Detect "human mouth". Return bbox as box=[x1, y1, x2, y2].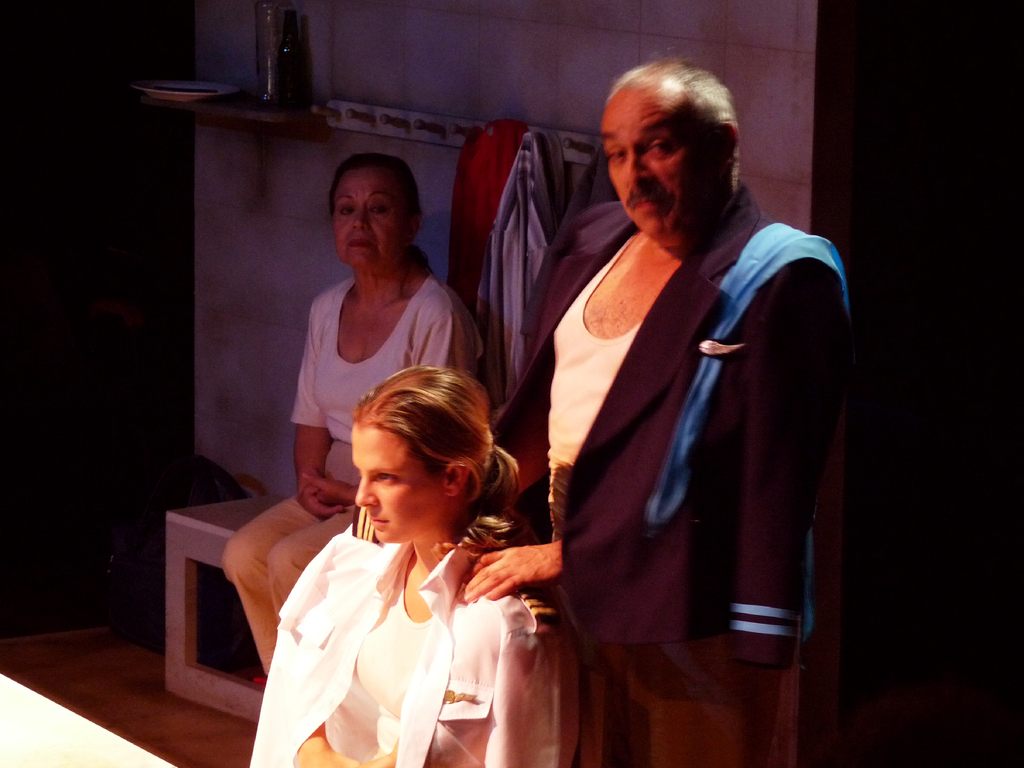
box=[345, 236, 375, 252].
